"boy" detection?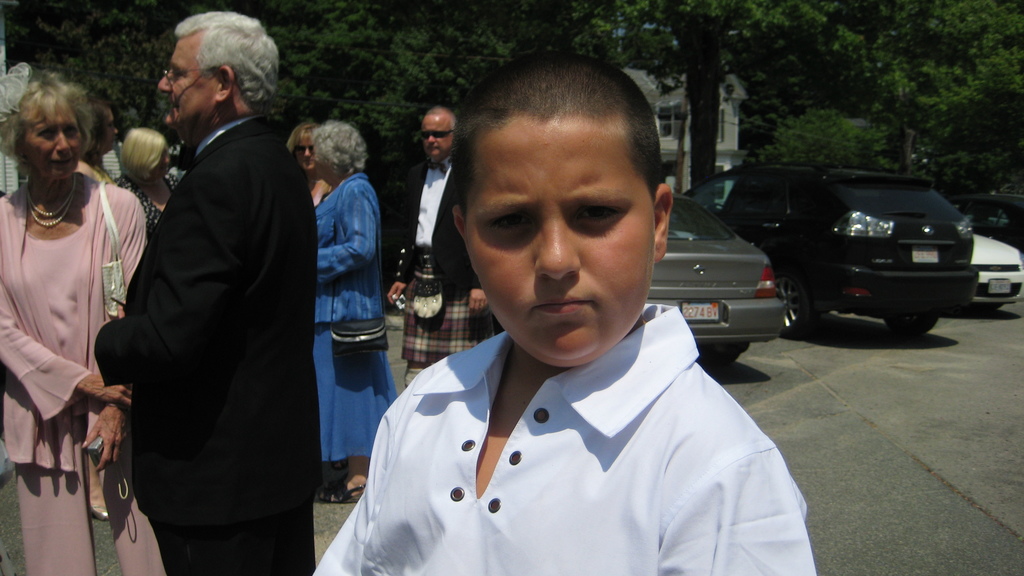
x1=328, y1=54, x2=794, y2=551
